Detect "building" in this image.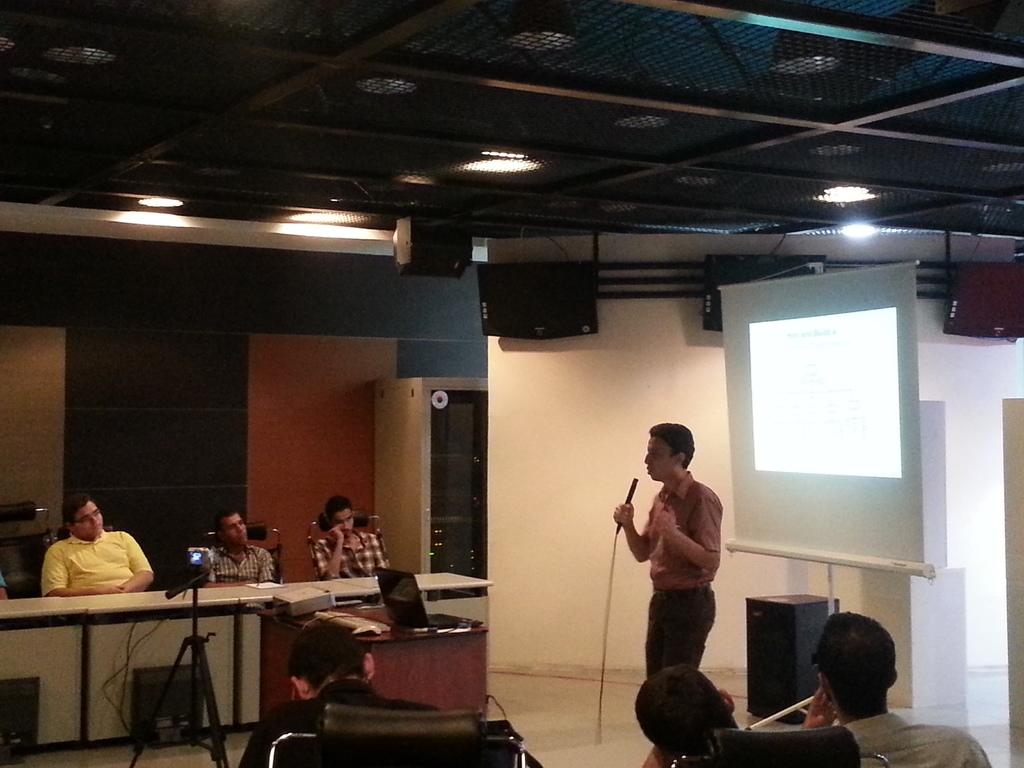
Detection: pyautogui.locateOnScreen(0, 0, 1023, 767).
